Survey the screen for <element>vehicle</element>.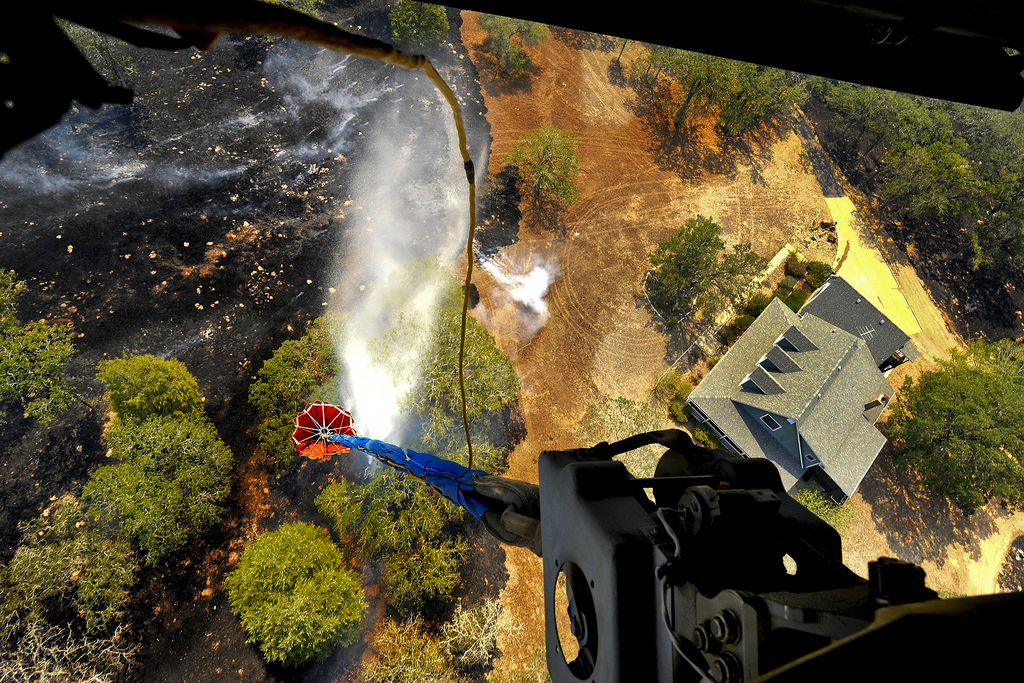
Survey found: 0/0/1023/677.
